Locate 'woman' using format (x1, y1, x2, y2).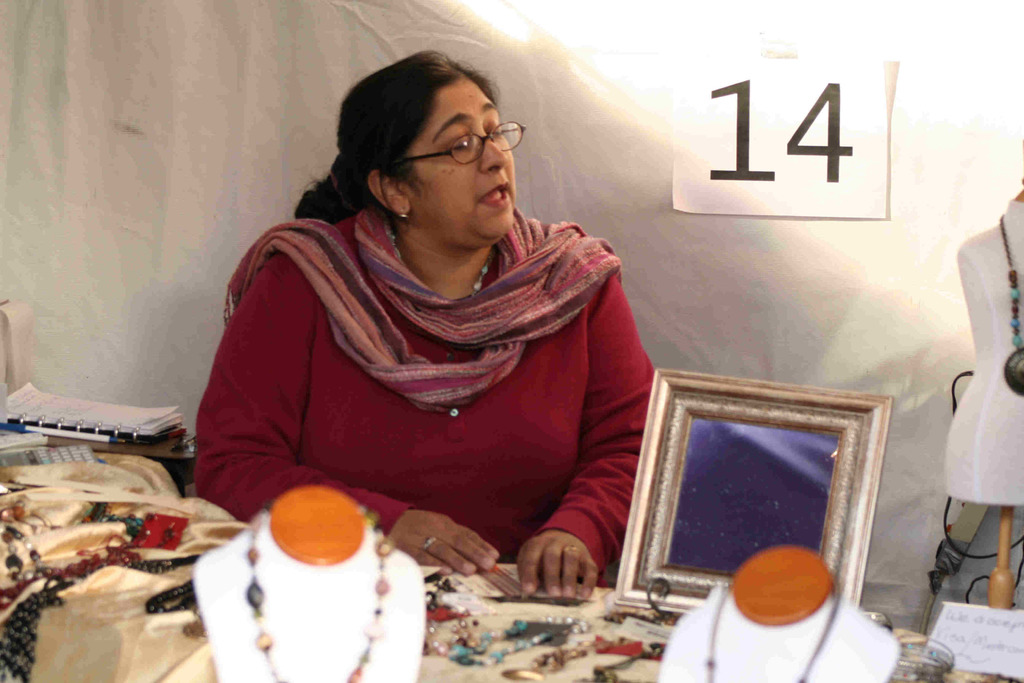
(199, 58, 648, 574).
